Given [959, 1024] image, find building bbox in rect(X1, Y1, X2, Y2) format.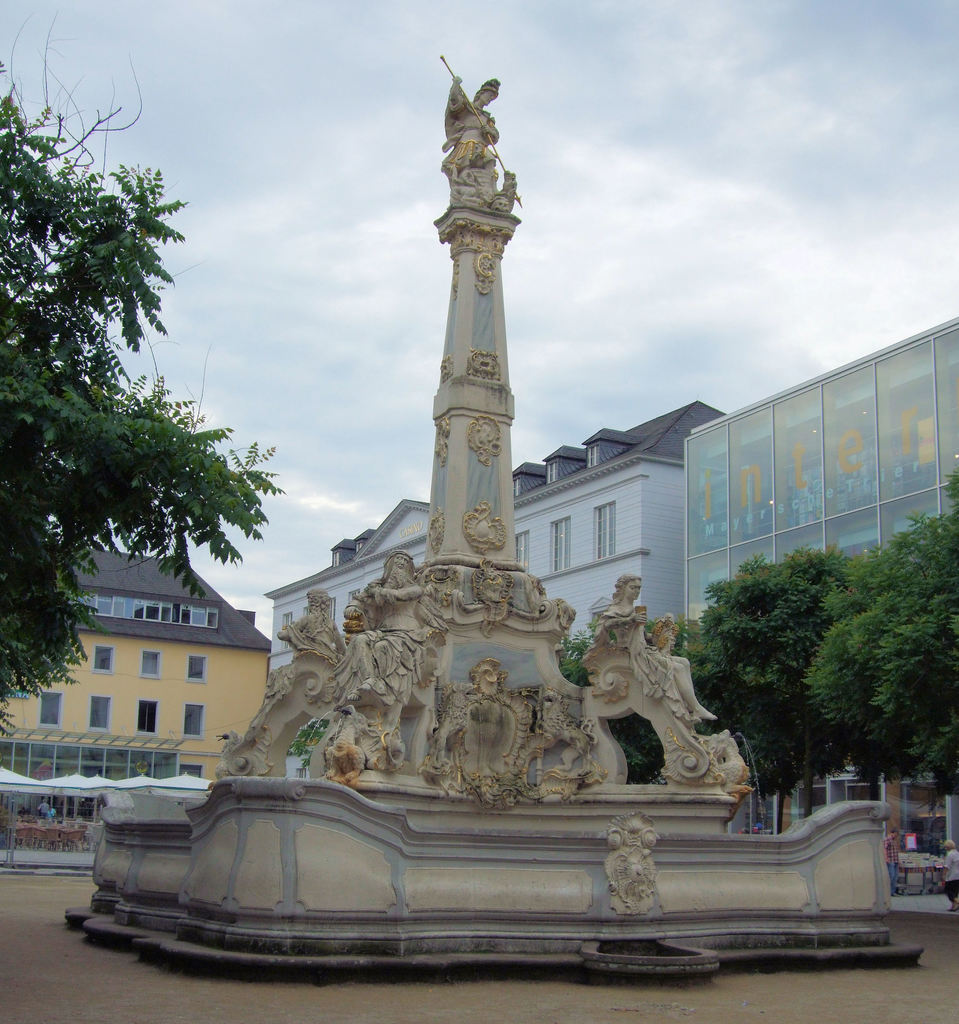
rect(267, 400, 723, 776).
